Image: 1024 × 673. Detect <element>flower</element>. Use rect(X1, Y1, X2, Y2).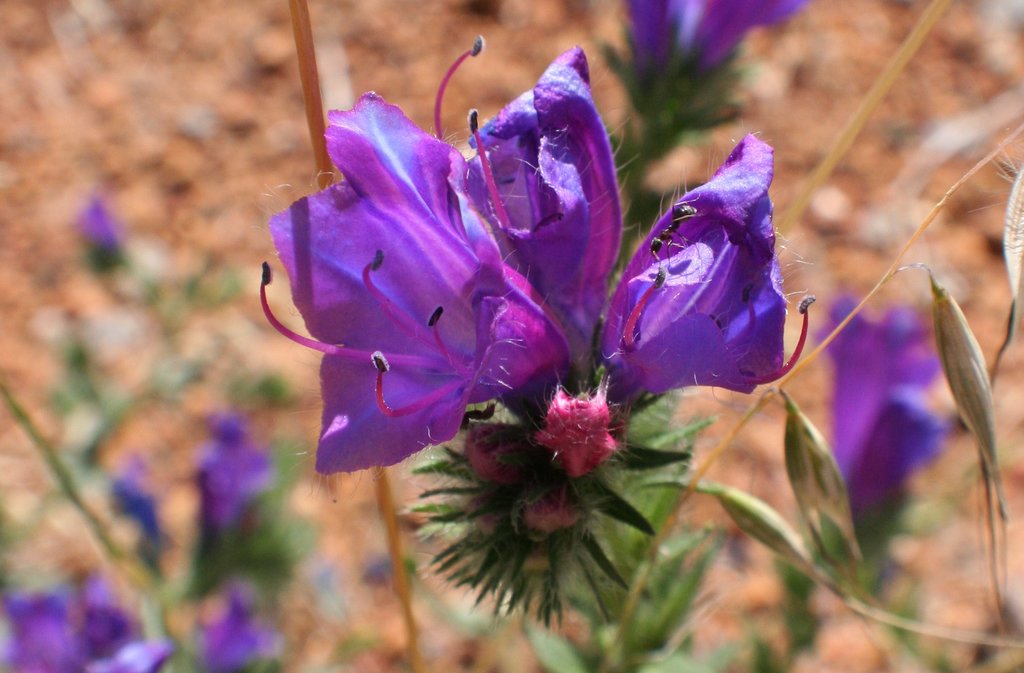
rect(75, 193, 121, 271).
